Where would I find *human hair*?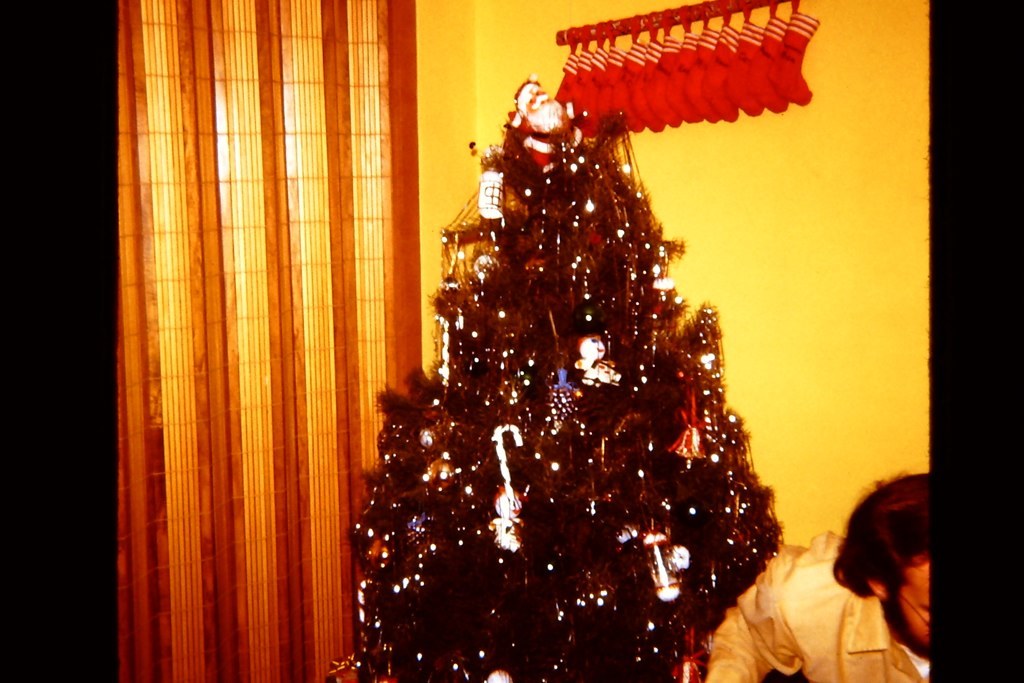
At (left=838, top=477, right=942, bottom=640).
